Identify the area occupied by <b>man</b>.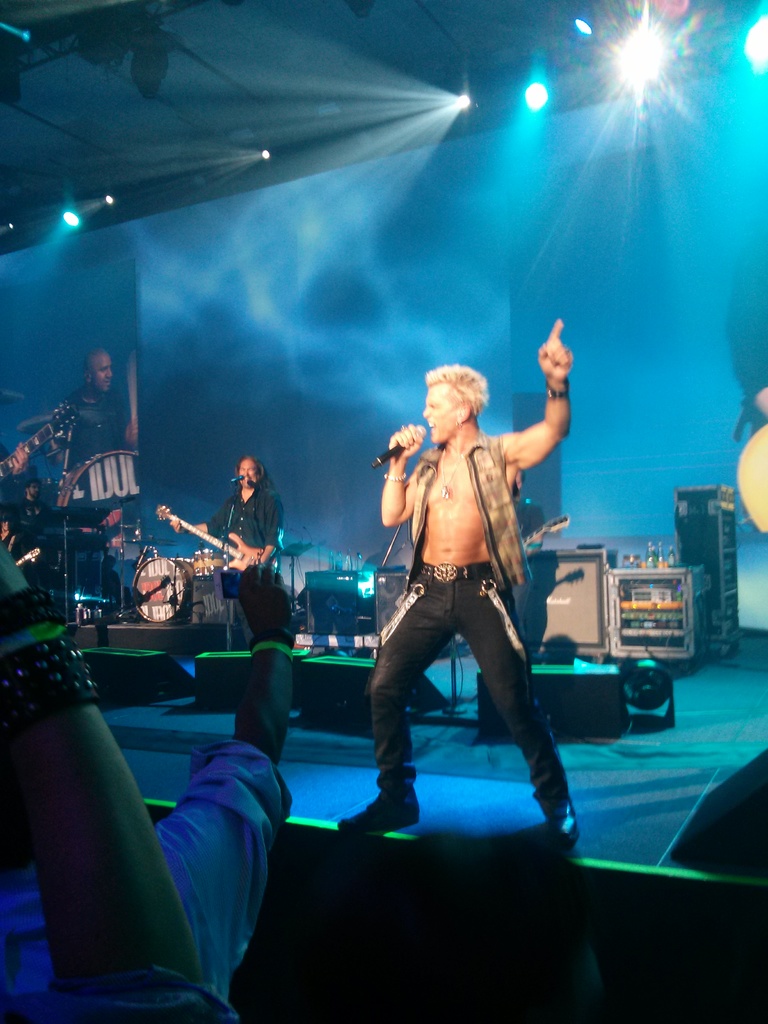
Area: x1=22 y1=480 x2=45 y2=511.
